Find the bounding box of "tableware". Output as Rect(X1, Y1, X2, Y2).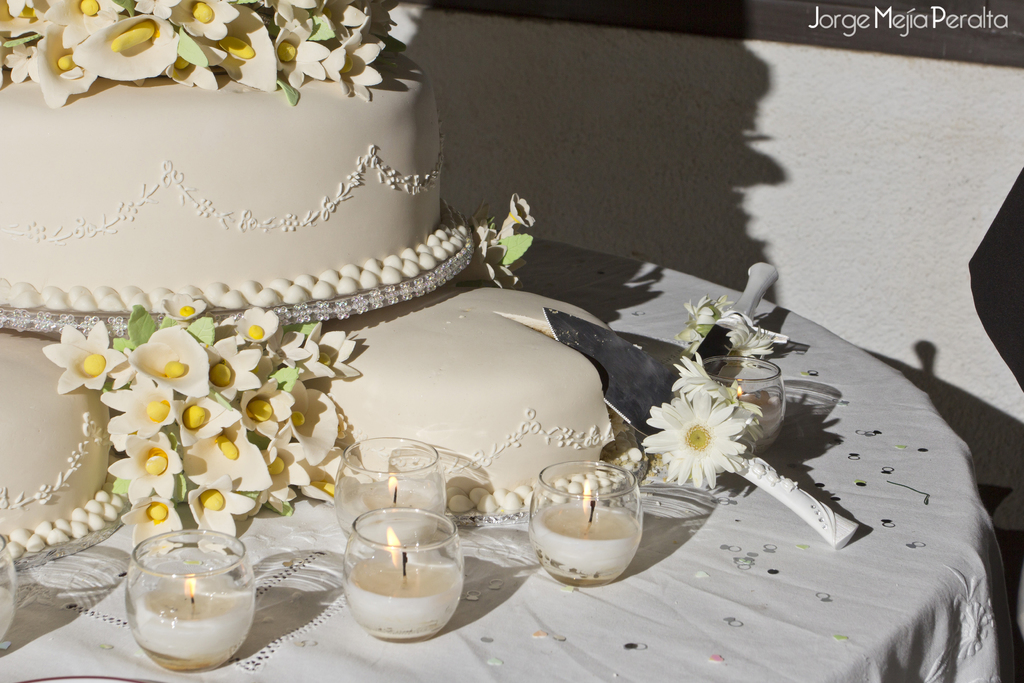
Rect(685, 264, 776, 381).
